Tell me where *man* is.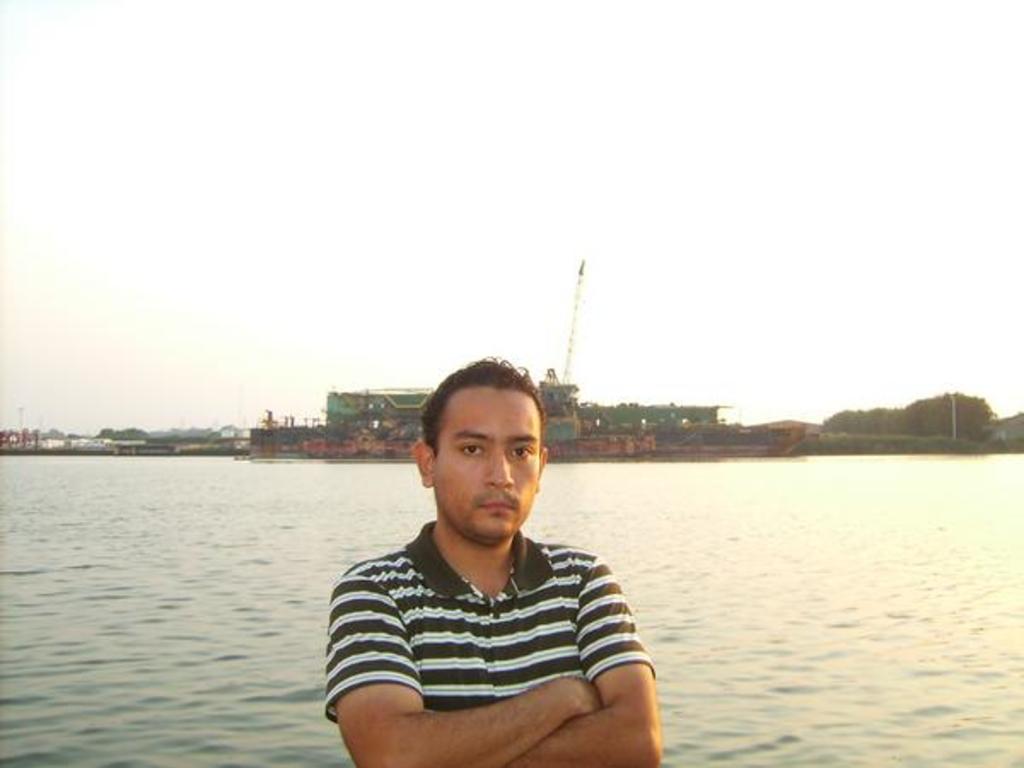
*man* is at <box>305,377,657,736</box>.
